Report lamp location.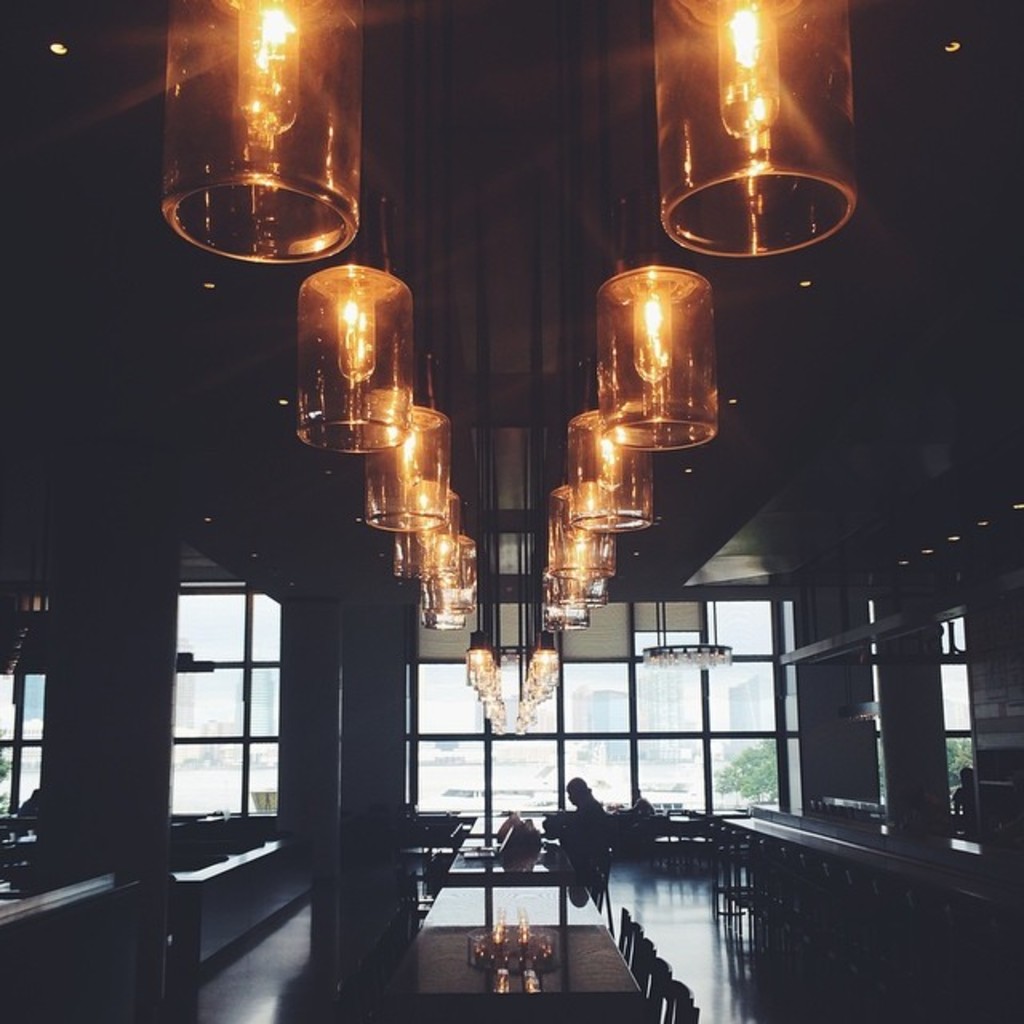
Report: bbox=(566, 358, 656, 534).
